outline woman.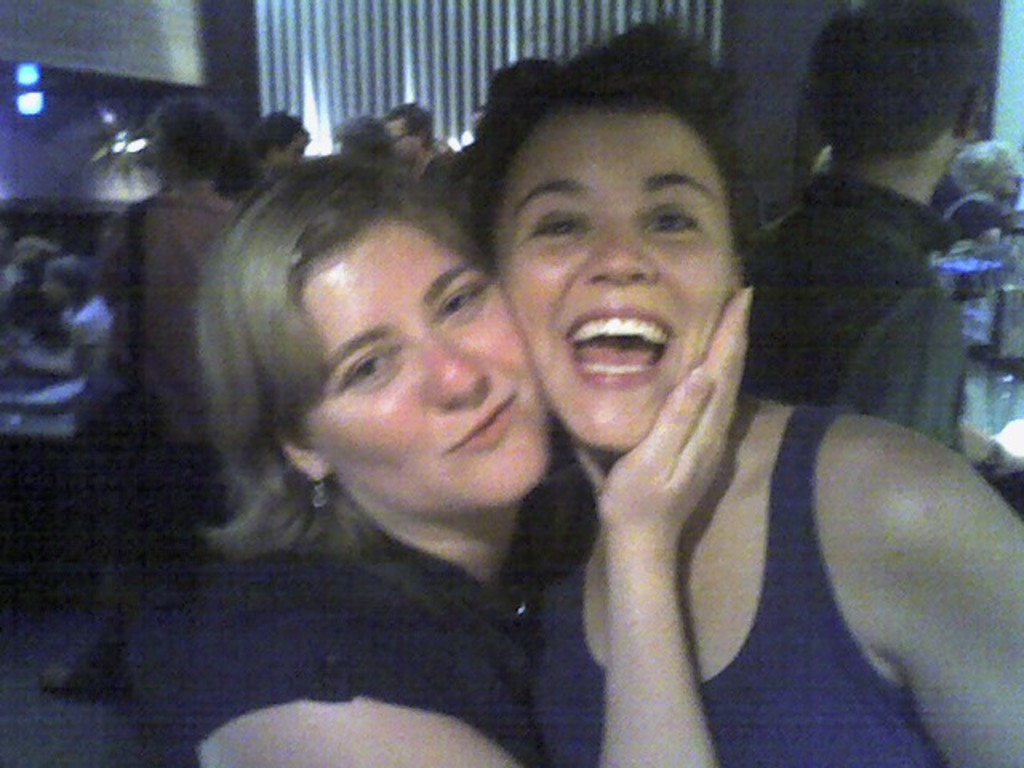
Outline: {"x1": 115, "y1": 154, "x2": 773, "y2": 766}.
